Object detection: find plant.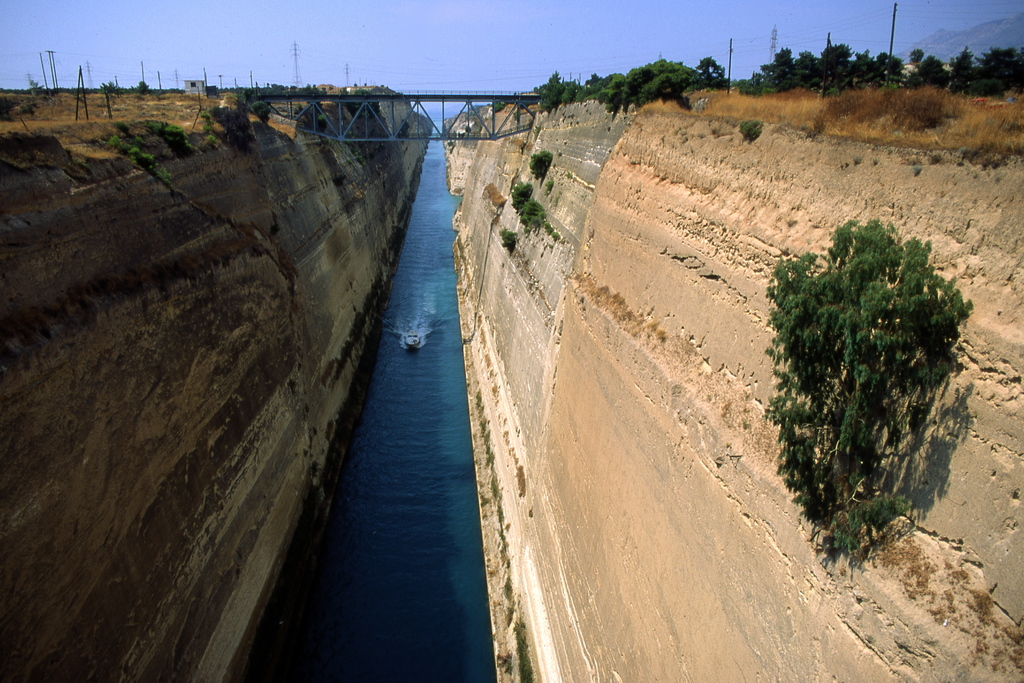
<box>507,179,533,206</box>.
